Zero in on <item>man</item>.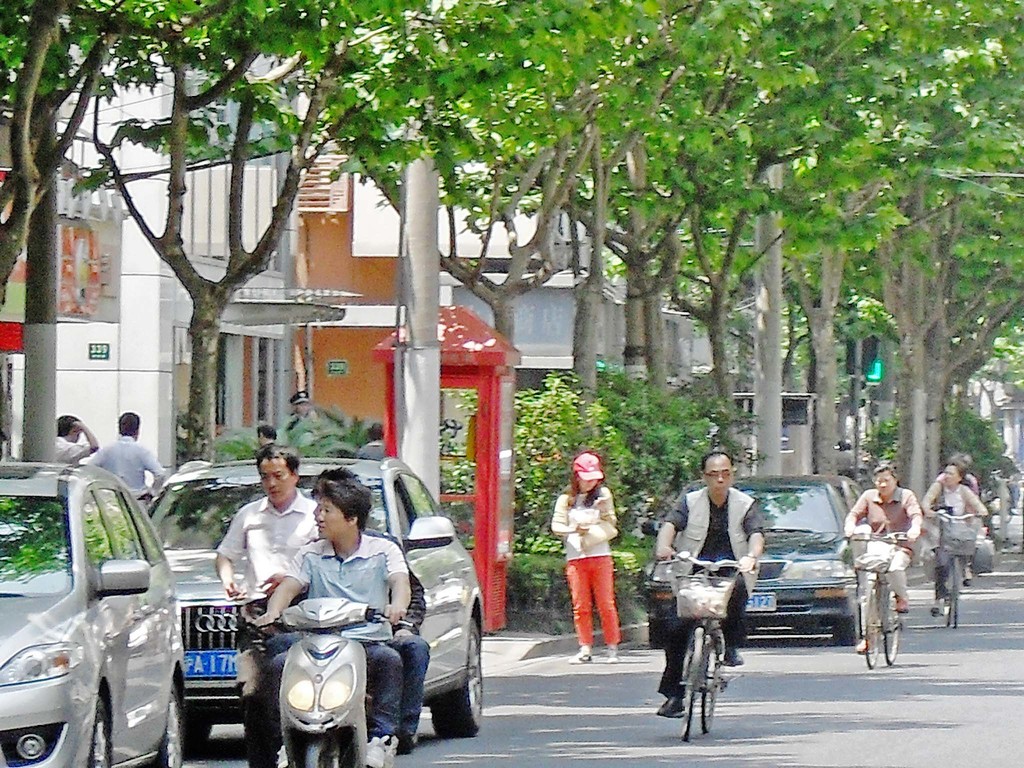
Zeroed in: [52, 415, 103, 463].
